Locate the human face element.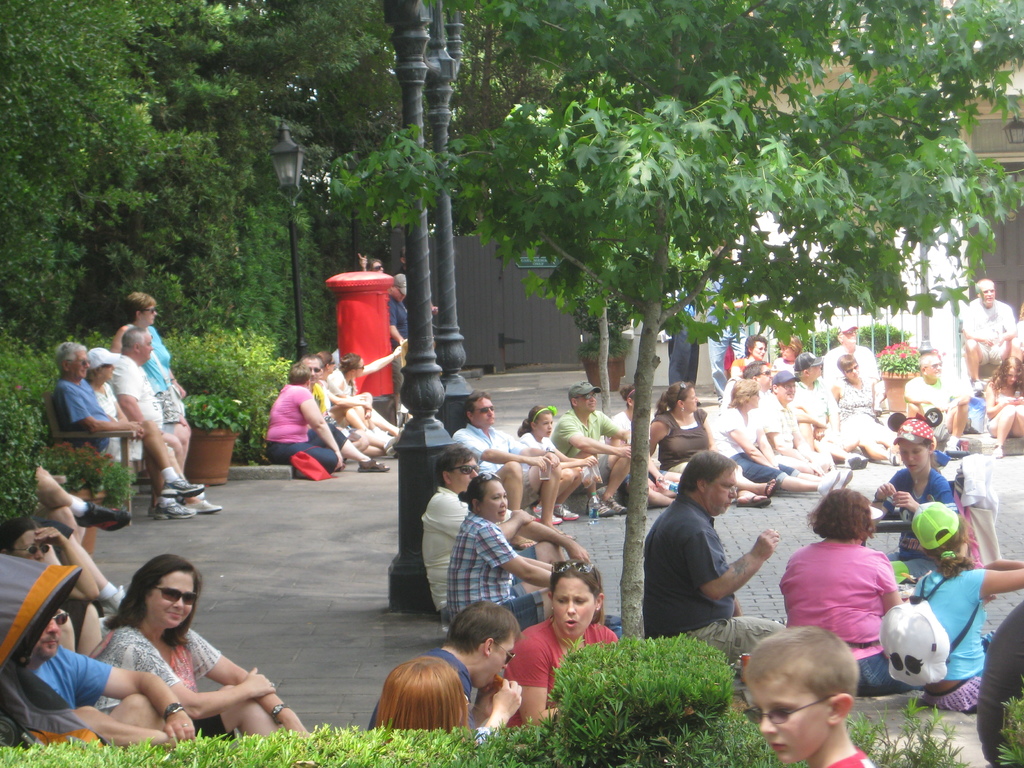
Element bbox: [x1=484, y1=479, x2=505, y2=522].
